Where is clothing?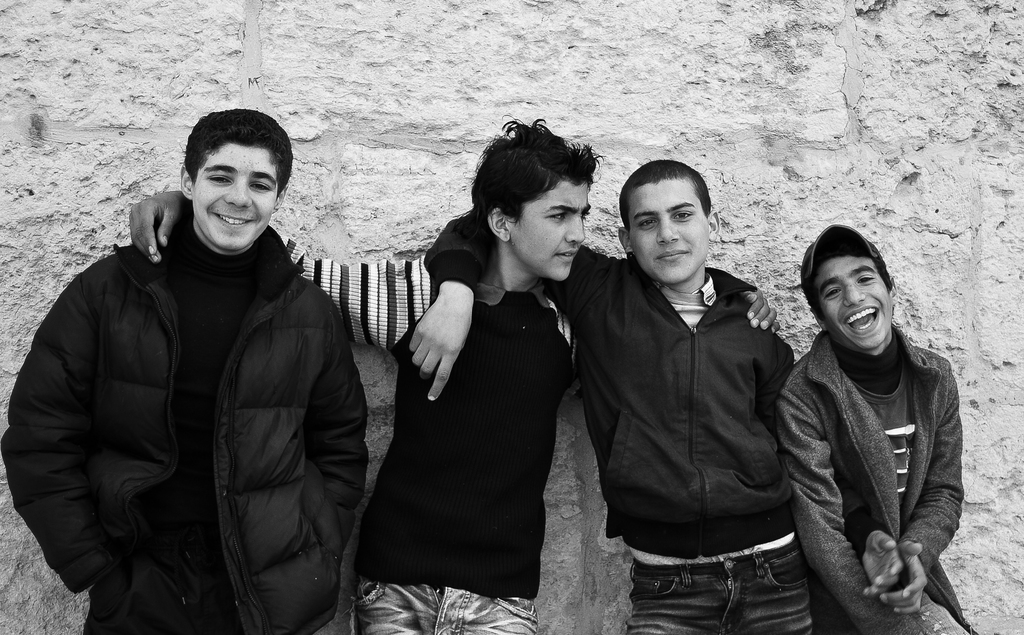
{"left": 594, "top": 240, "right": 819, "bottom": 618}.
